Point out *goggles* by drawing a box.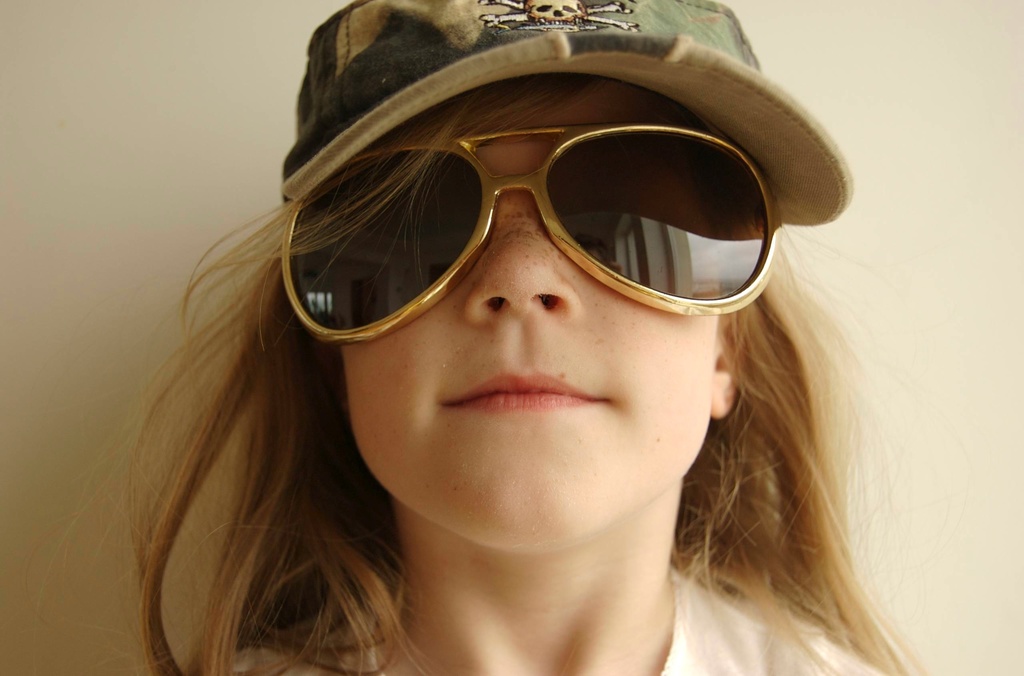
269 124 780 339.
